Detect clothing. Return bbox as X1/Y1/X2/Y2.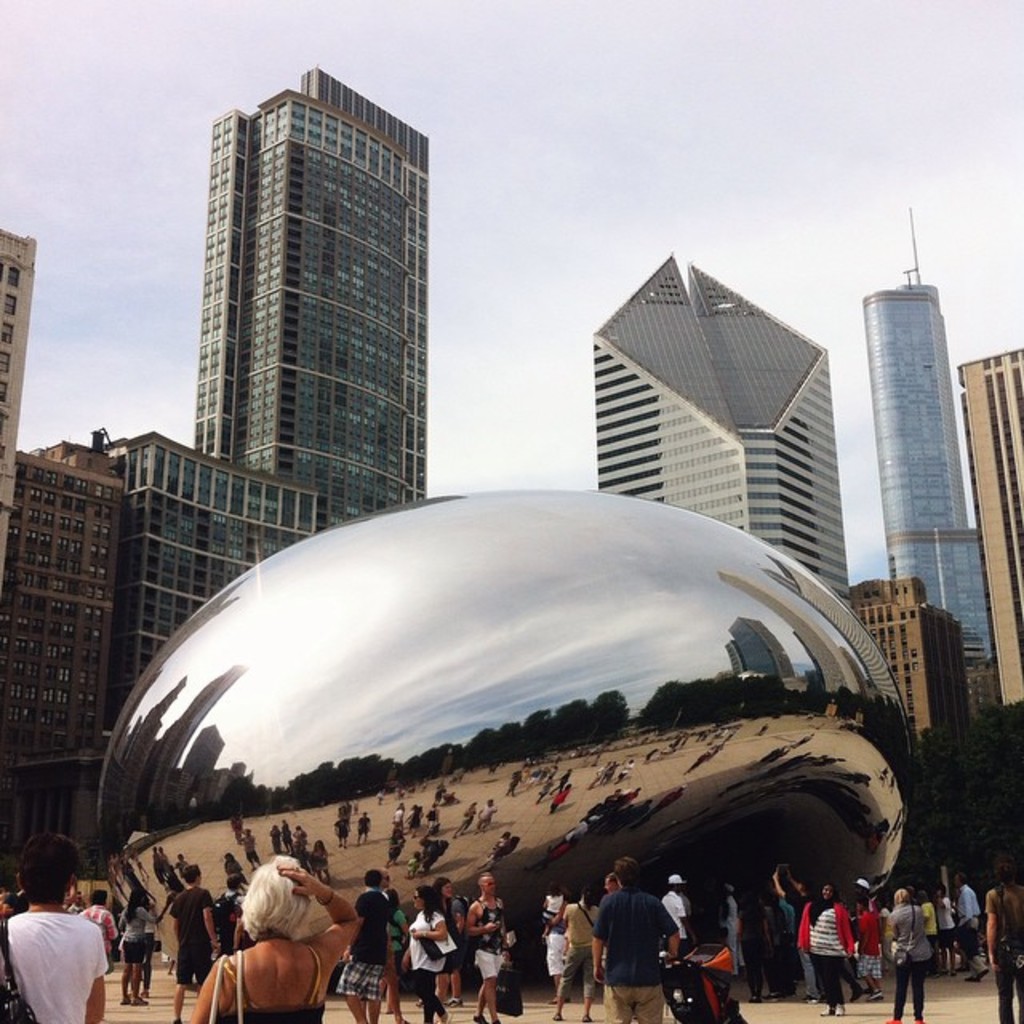
922/901/936/944.
